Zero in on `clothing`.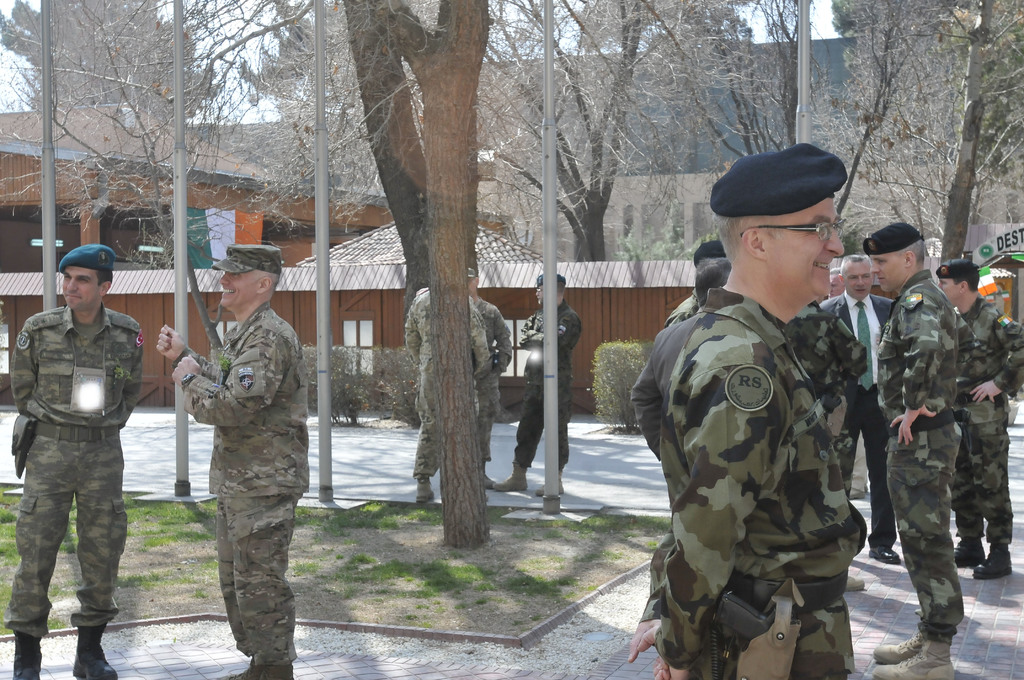
Zeroed in: 967/306/1023/547.
